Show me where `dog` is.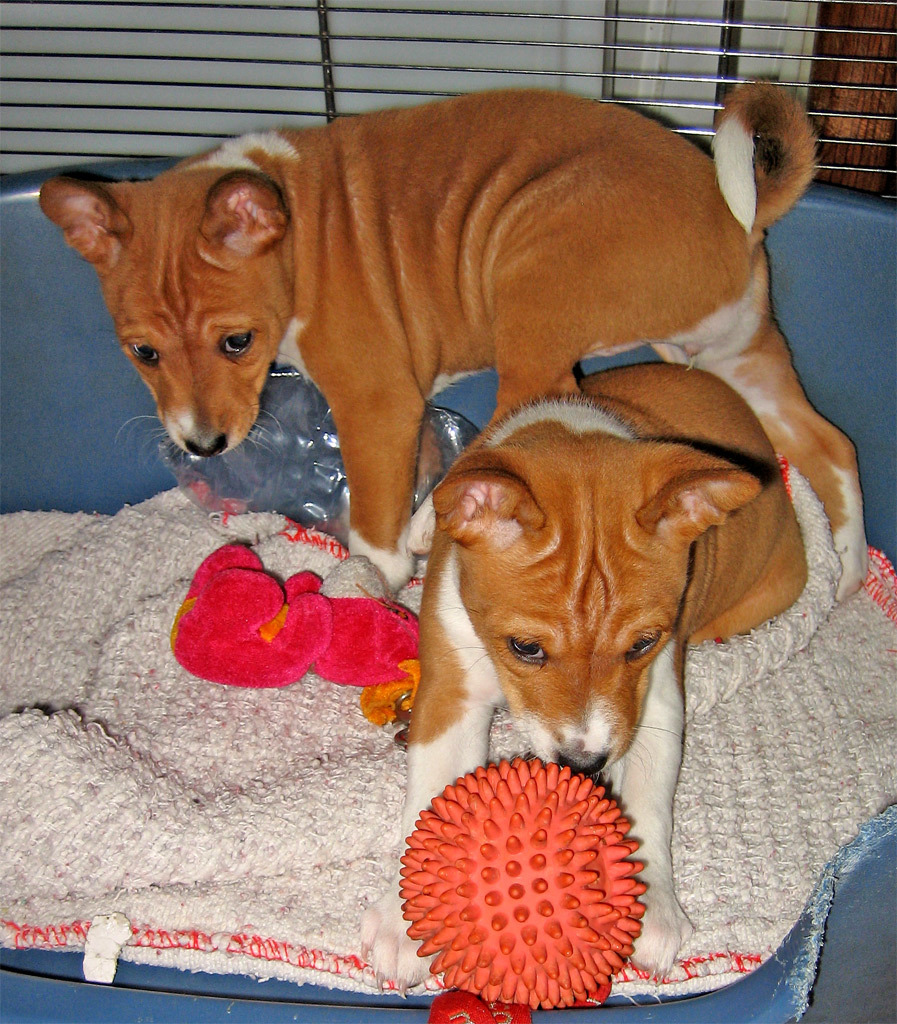
`dog` is at l=360, t=365, r=810, b=998.
